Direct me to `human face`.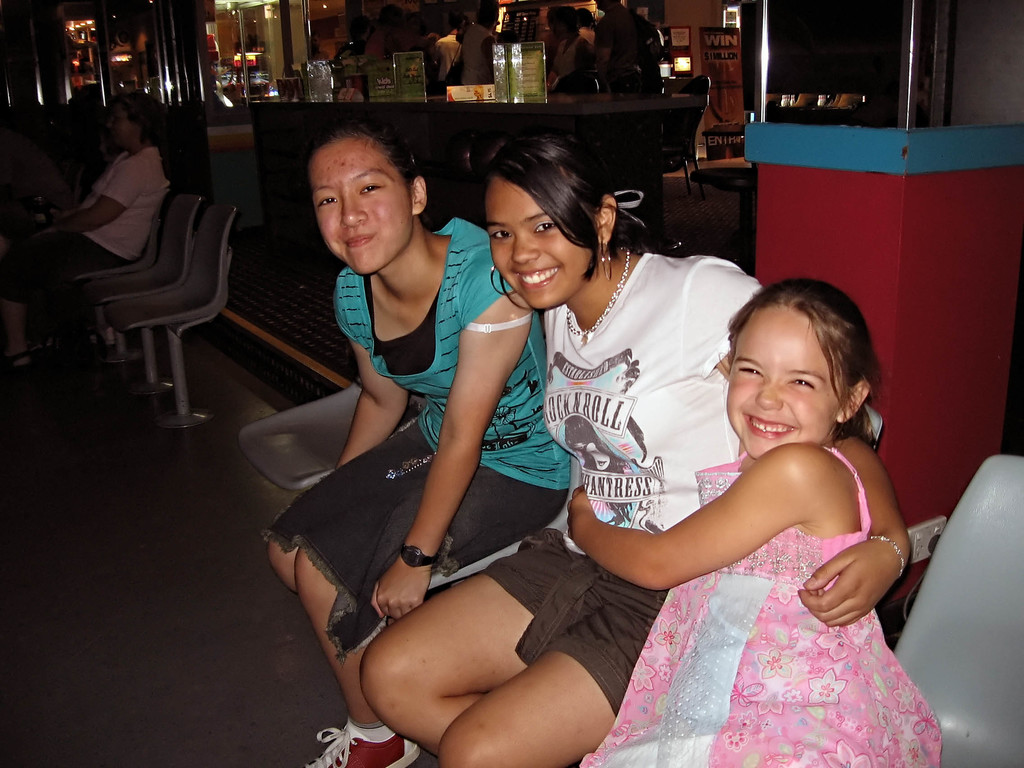
Direction: region(303, 135, 416, 278).
